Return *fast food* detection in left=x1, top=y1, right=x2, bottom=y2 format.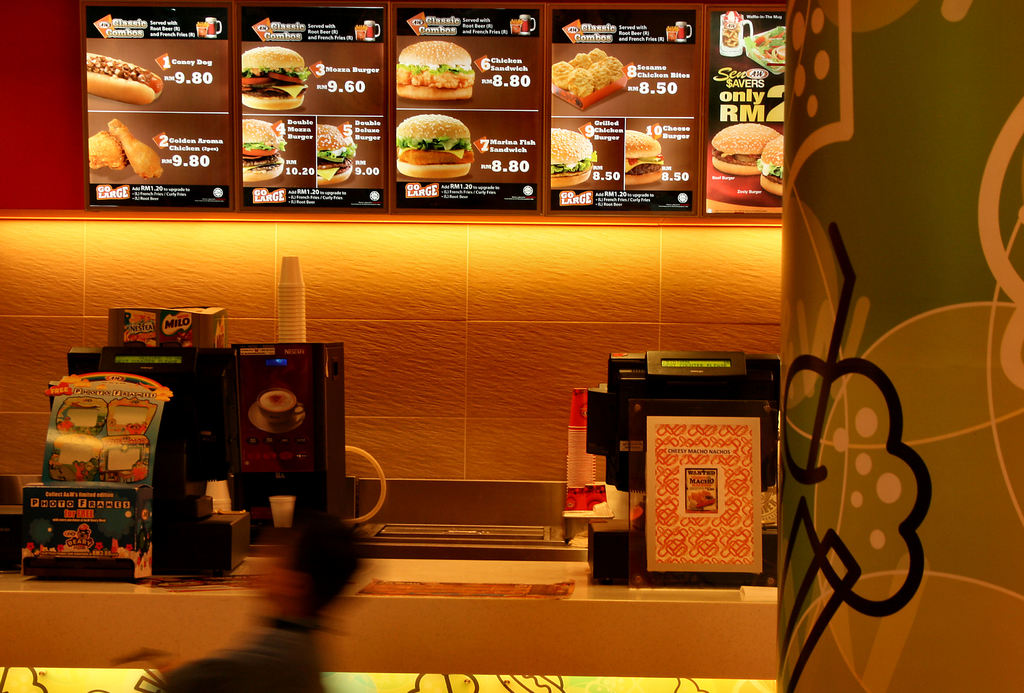
left=626, top=130, right=663, bottom=180.
